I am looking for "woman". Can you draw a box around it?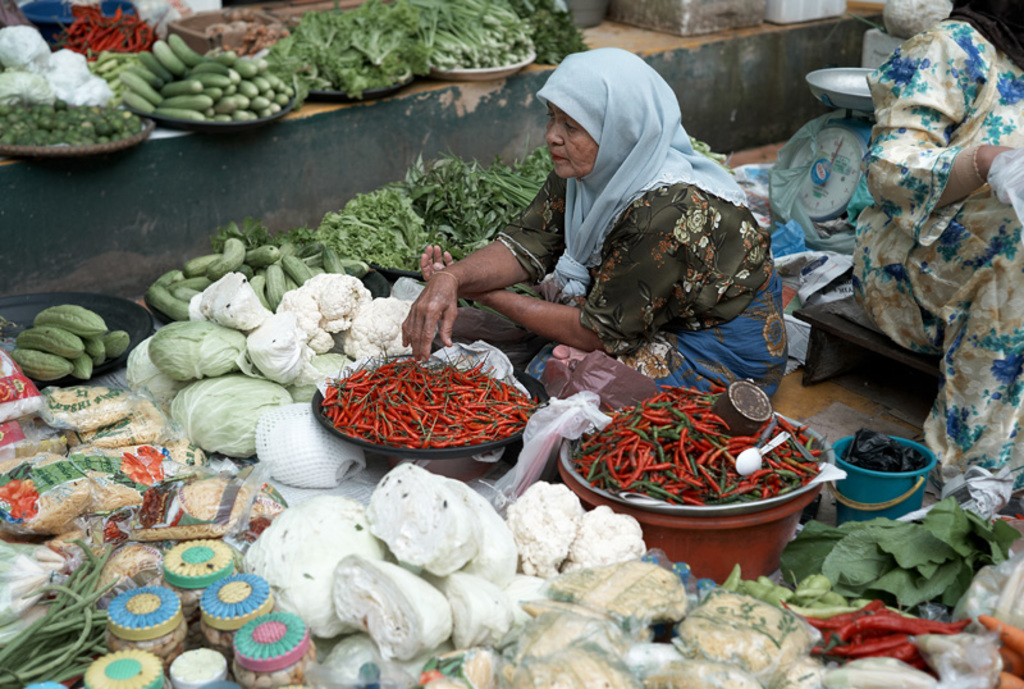
Sure, the bounding box is <bbox>846, 0, 1023, 520</bbox>.
